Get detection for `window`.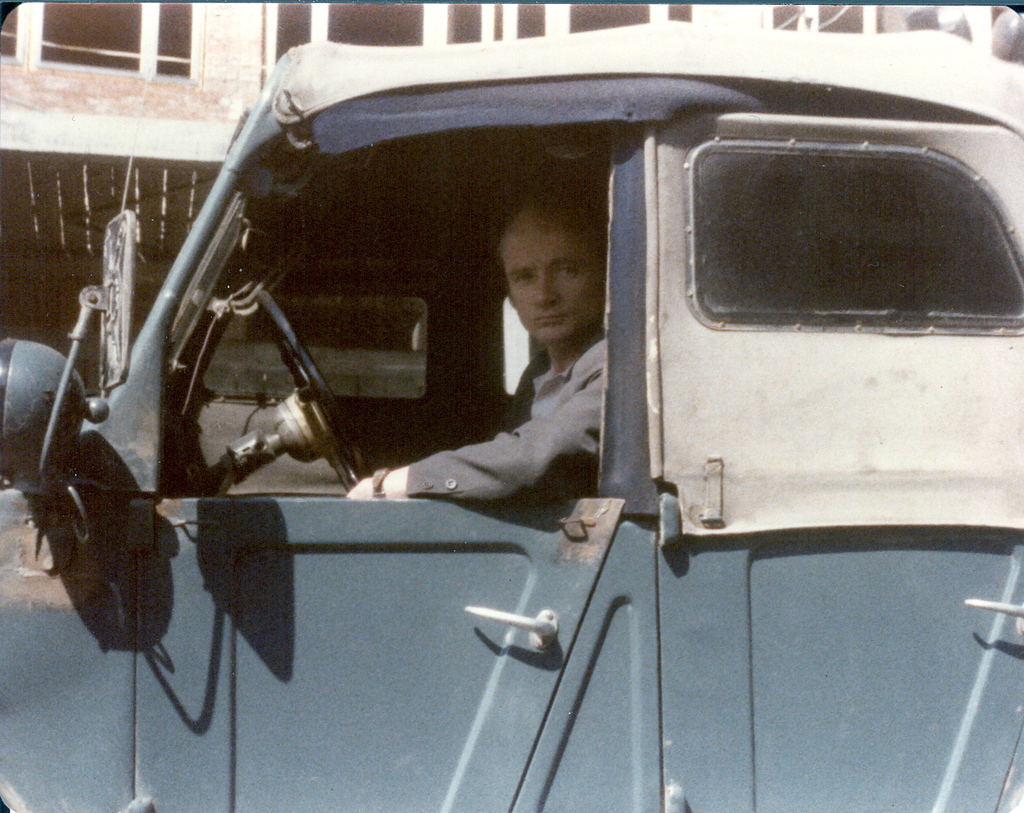
Detection: x1=263, y1=2, x2=688, y2=91.
